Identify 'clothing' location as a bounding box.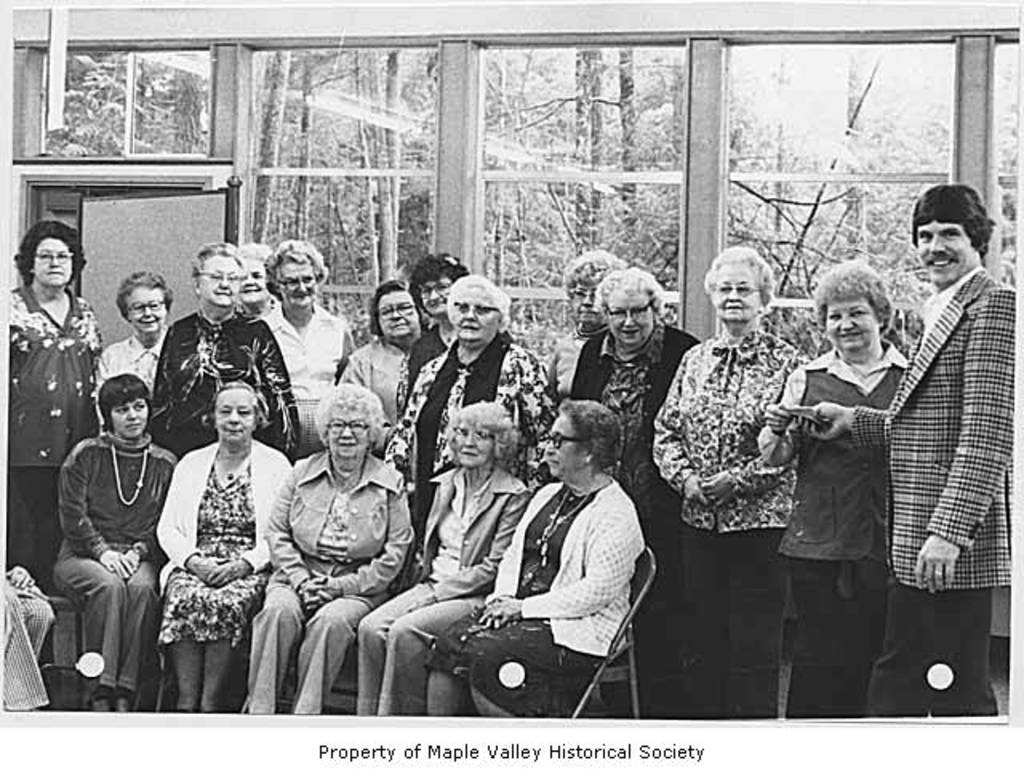
[x1=93, y1=331, x2=171, y2=419].
